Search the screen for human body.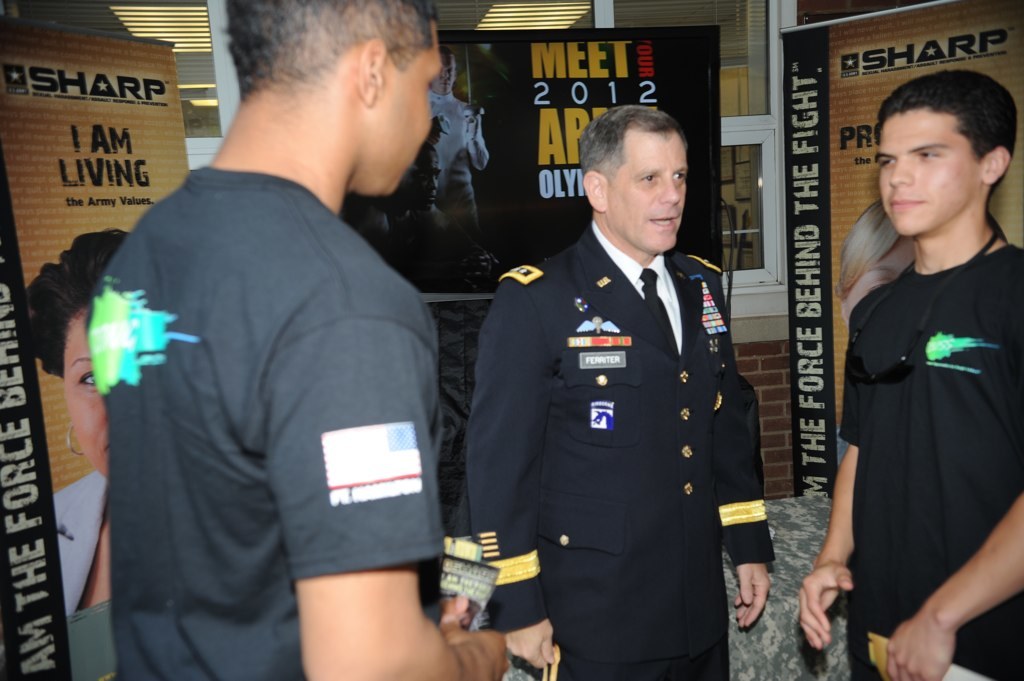
Found at (94, 159, 503, 679).
